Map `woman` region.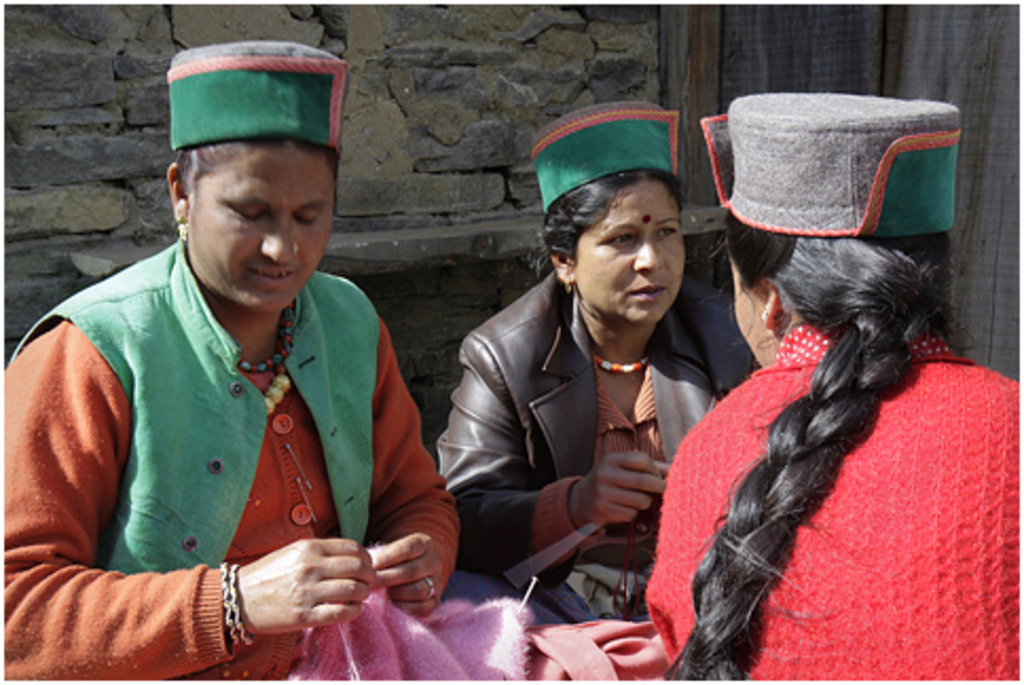
Mapped to [0, 36, 459, 683].
